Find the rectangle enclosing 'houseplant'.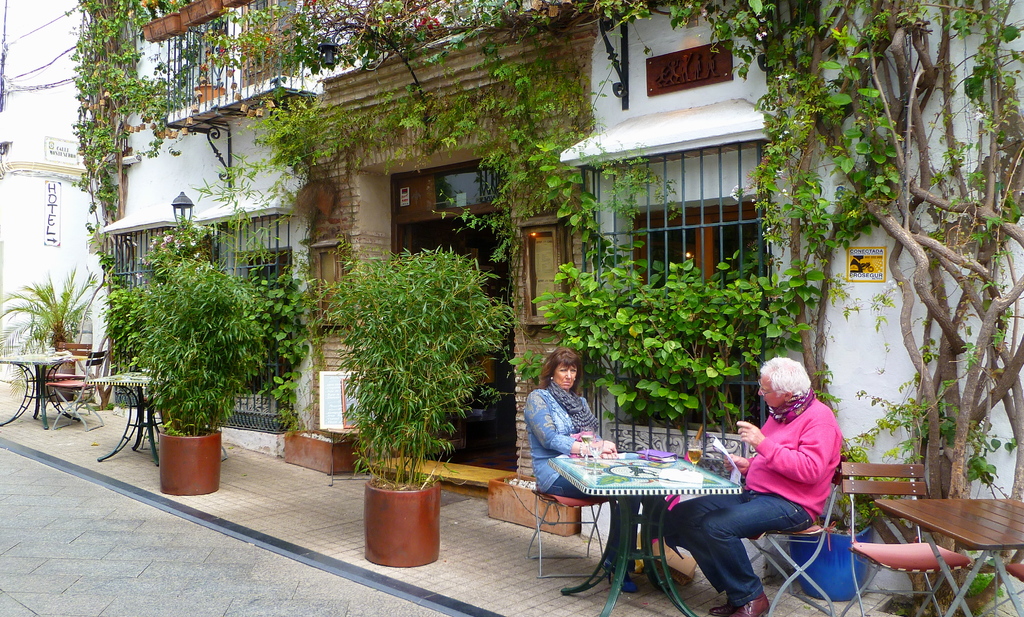
x1=323, y1=216, x2=502, y2=543.
